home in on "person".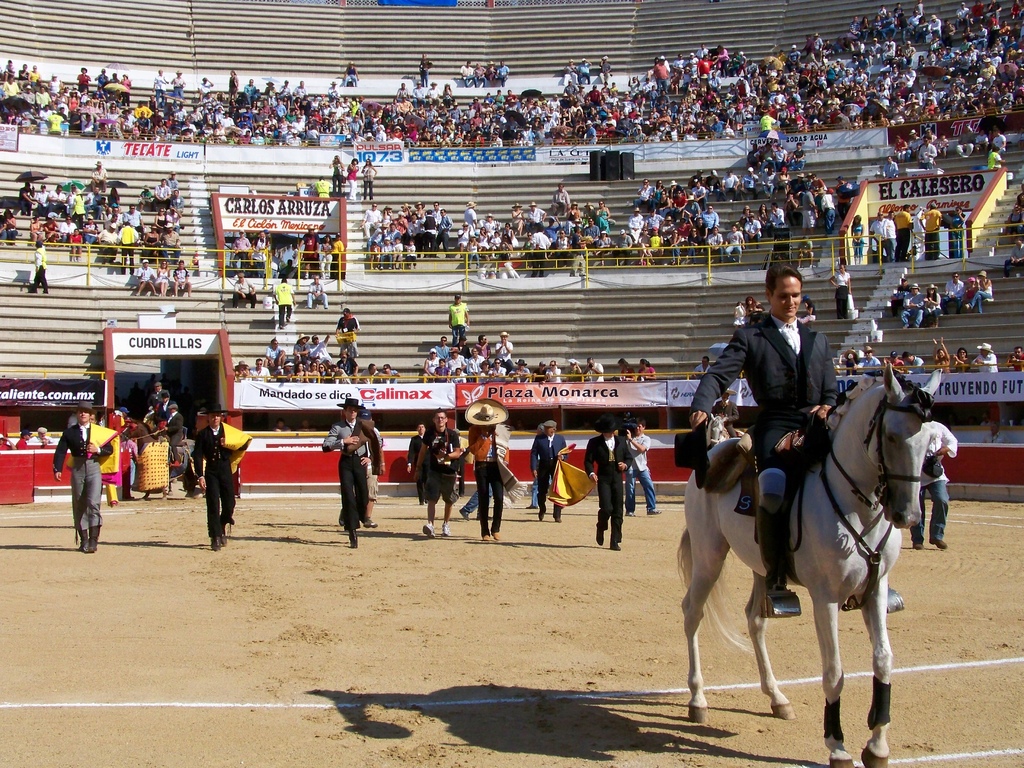
Homed in at (left=193, top=405, right=253, bottom=555).
